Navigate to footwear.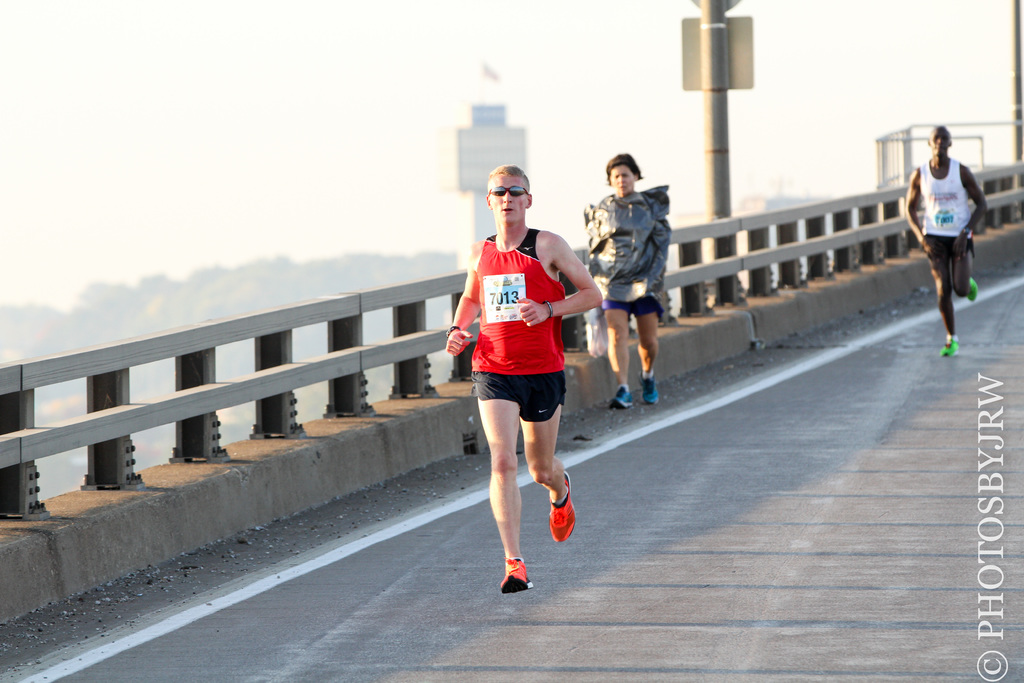
Navigation target: x1=961, y1=277, x2=981, y2=306.
